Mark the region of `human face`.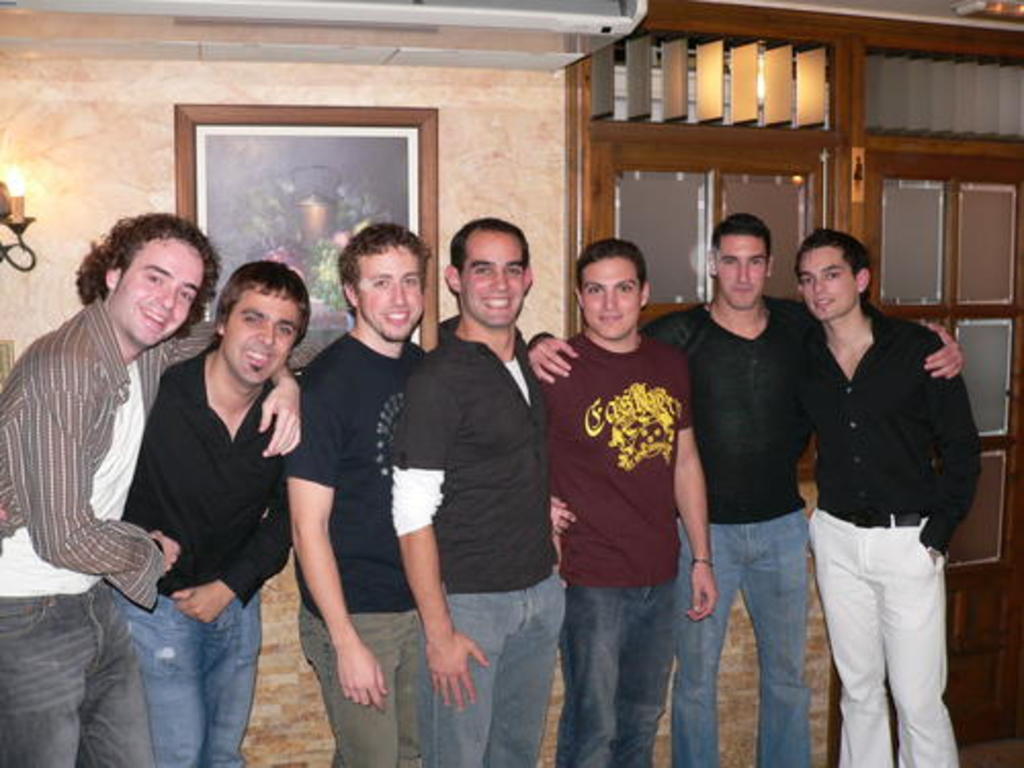
Region: Rect(719, 231, 766, 305).
